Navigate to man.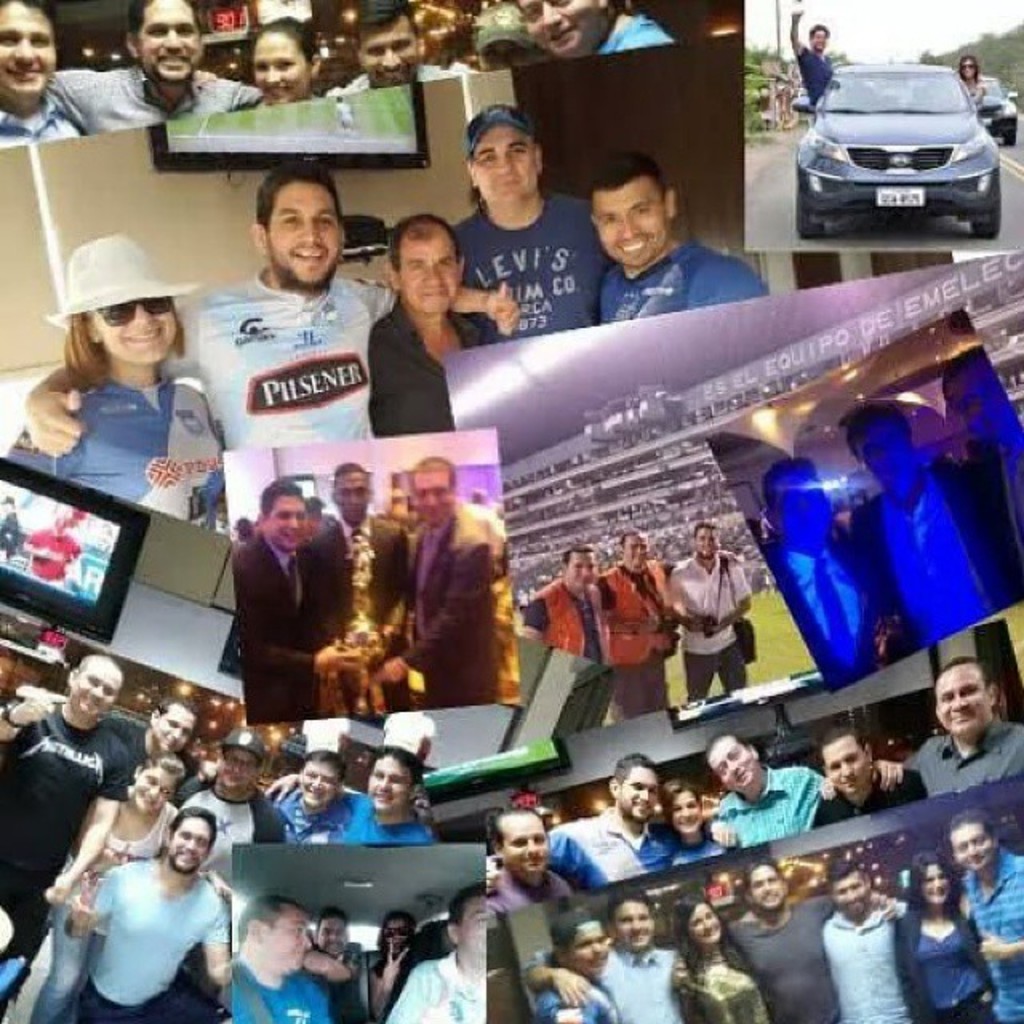
Navigation target: x1=331, y1=3, x2=474, y2=96.
